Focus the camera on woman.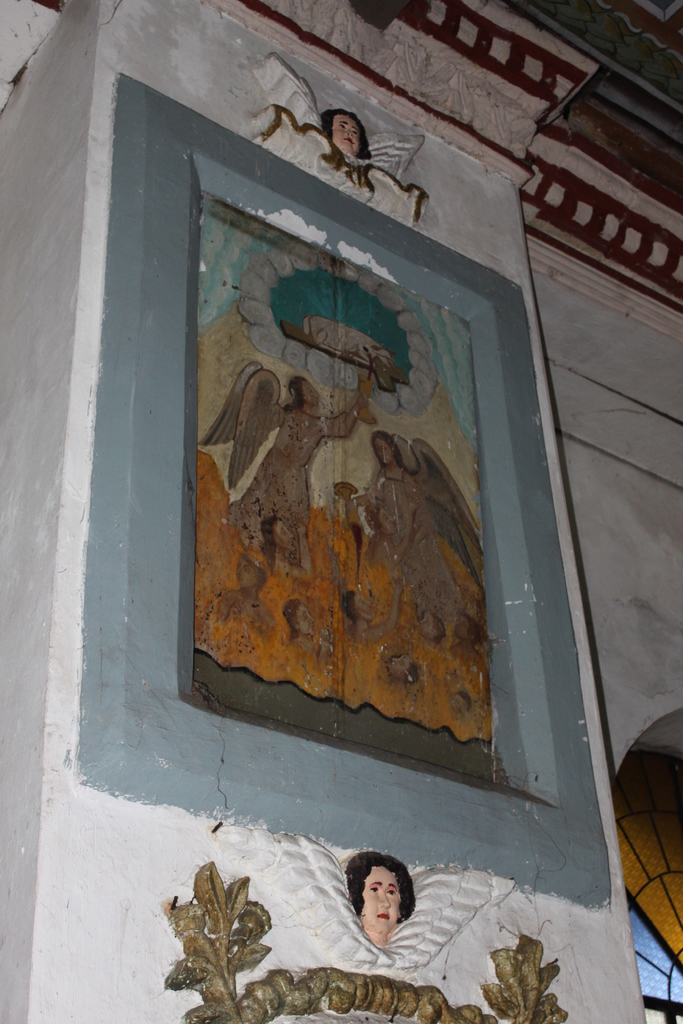
Focus region: 291 92 408 195.
